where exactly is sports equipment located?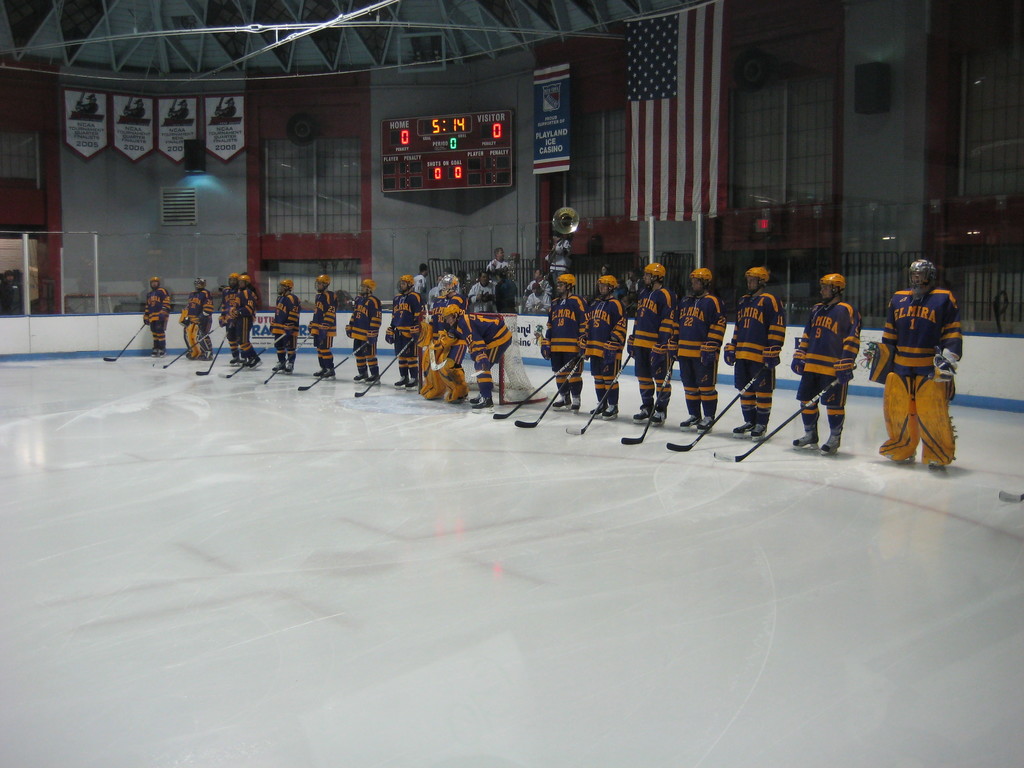
Its bounding box is 817:273:845:305.
